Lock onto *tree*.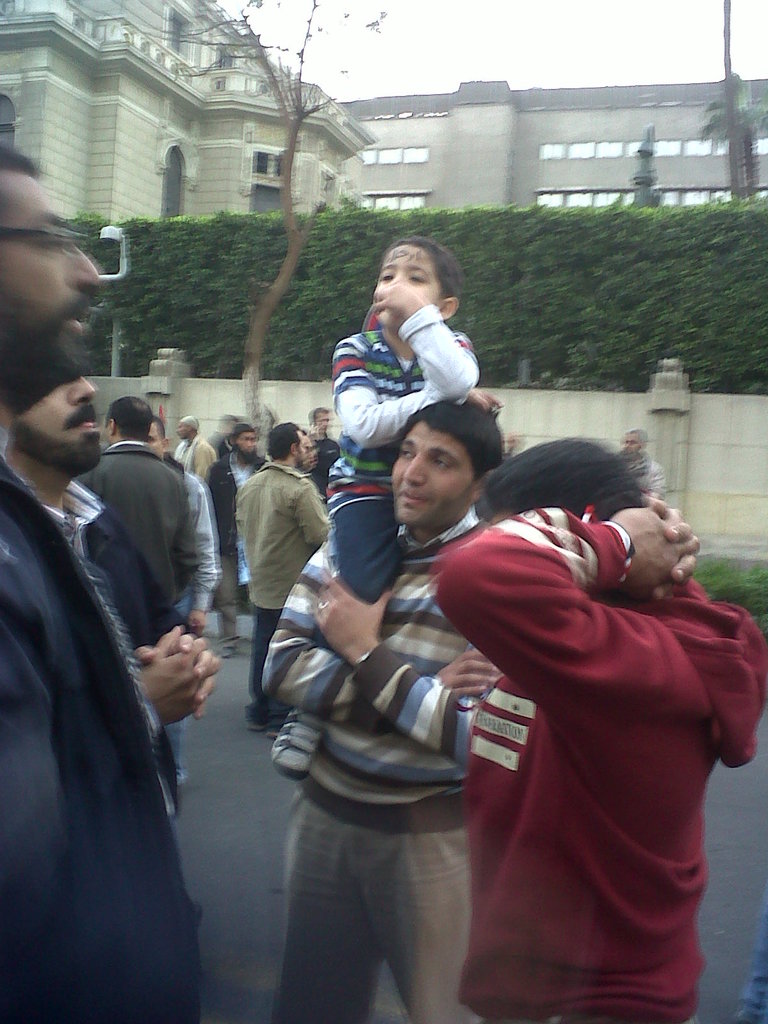
Locked: x1=699 y1=0 x2=744 y2=187.
